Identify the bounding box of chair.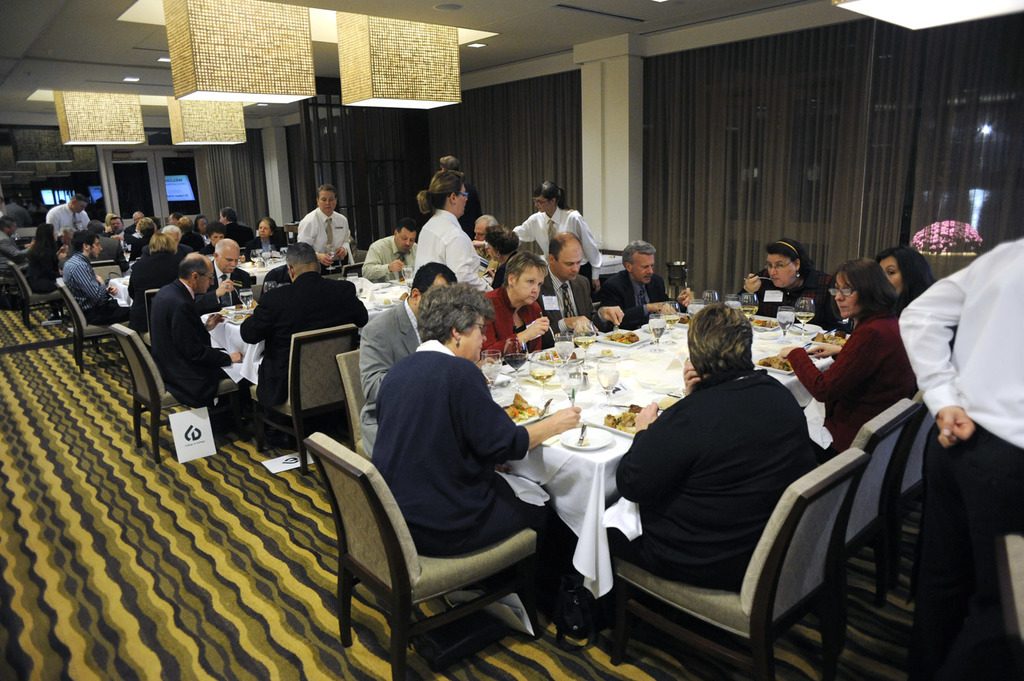
rect(813, 395, 924, 662).
